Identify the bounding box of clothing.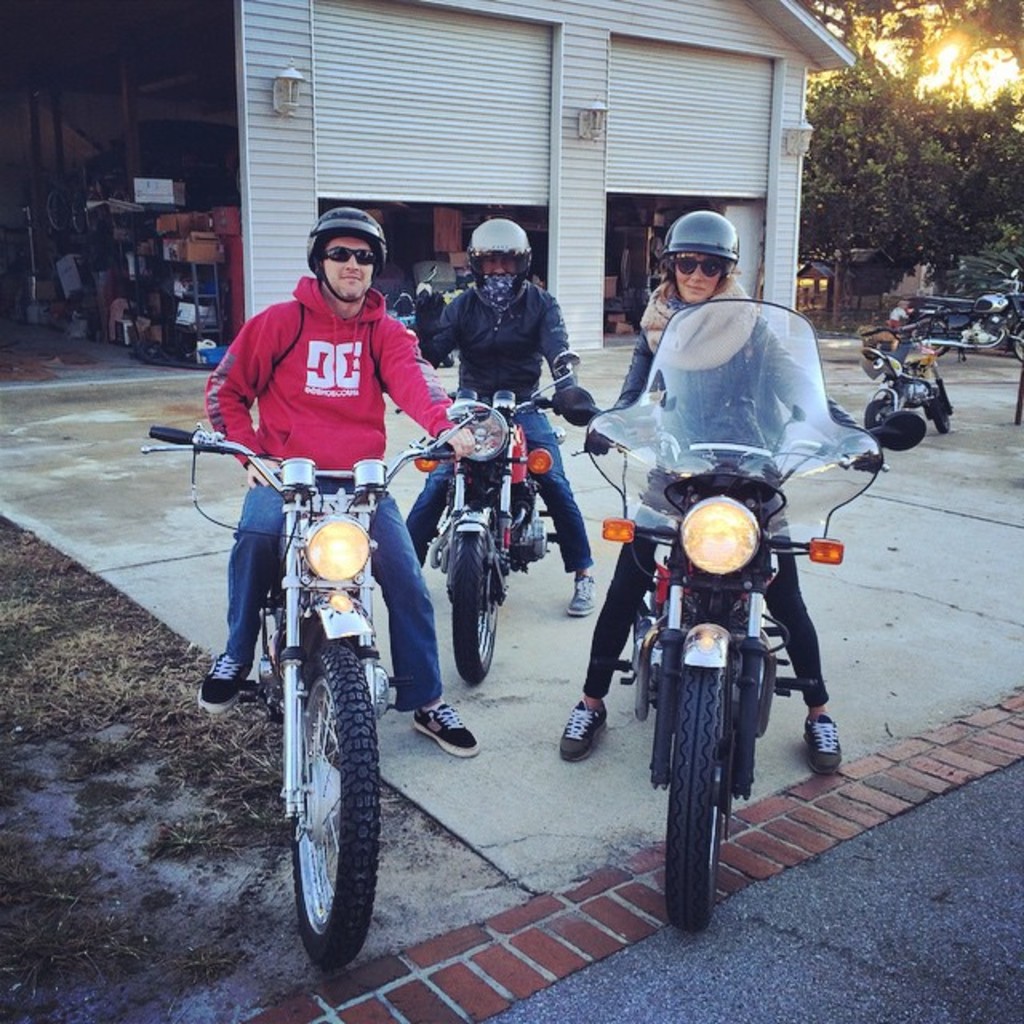
[left=410, top=282, right=581, bottom=573].
